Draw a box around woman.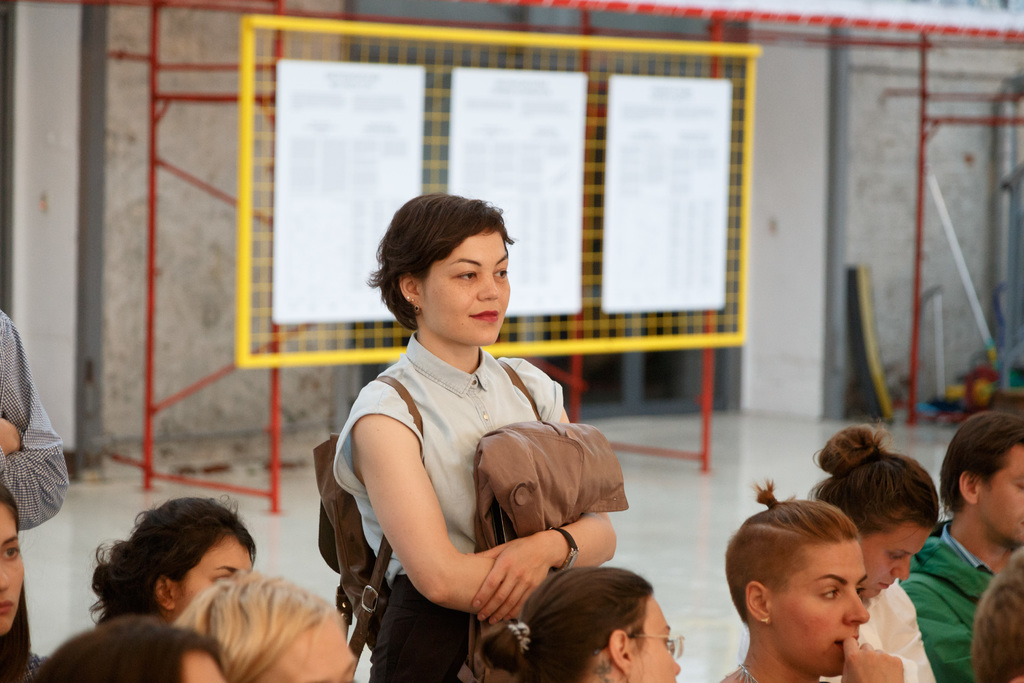
(88,491,257,625).
